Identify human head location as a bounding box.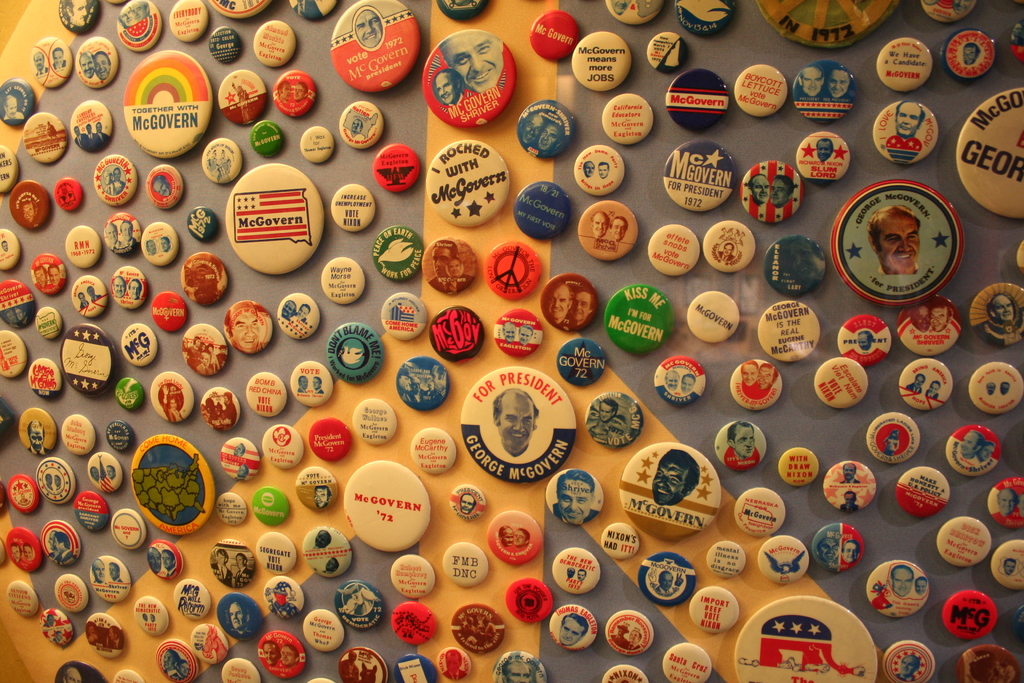
x1=899 y1=102 x2=924 y2=136.
